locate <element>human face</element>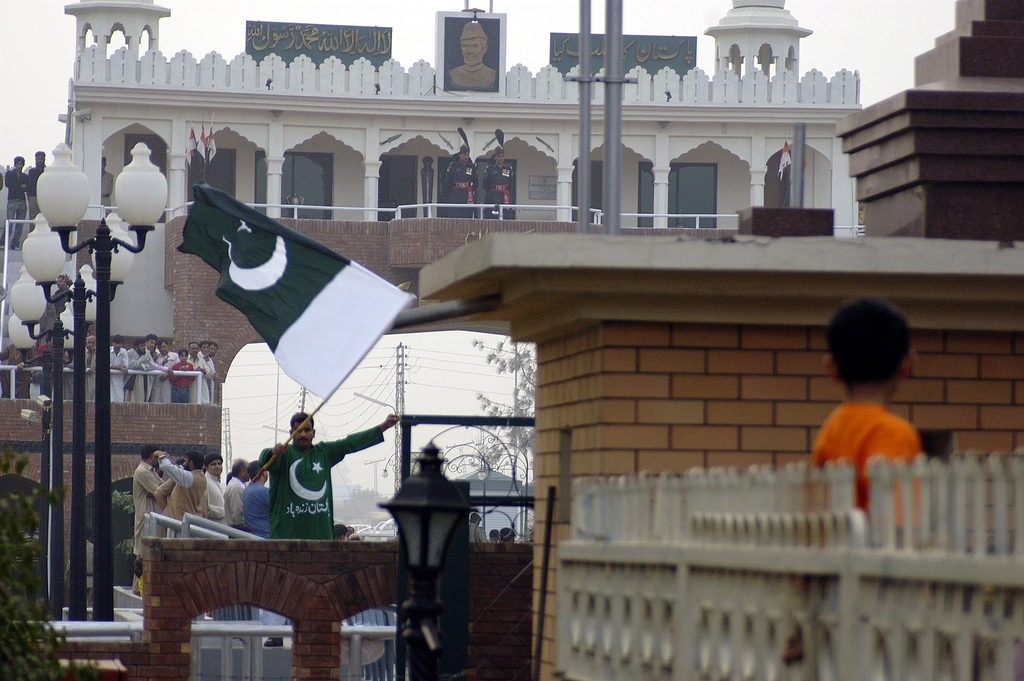
<box>13,161,24,173</box>
